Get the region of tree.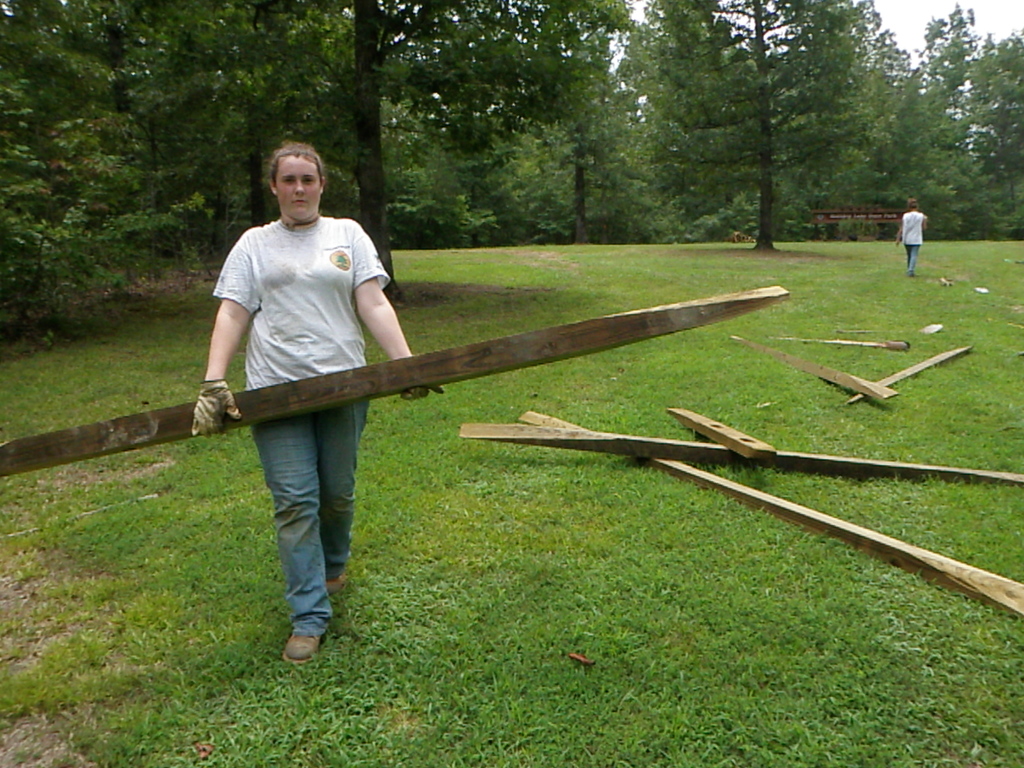
[left=605, top=0, right=909, bottom=252].
